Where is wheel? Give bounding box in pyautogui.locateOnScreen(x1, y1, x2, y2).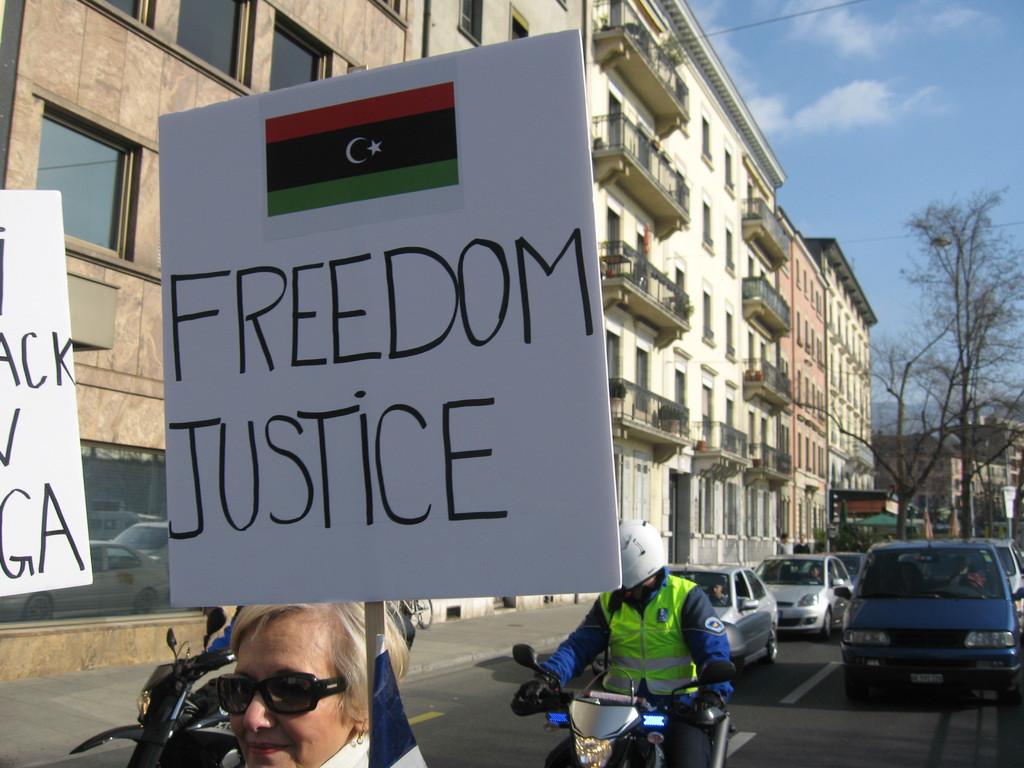
pyautogui.locateOnScreen(819, 609, 829, 638).
